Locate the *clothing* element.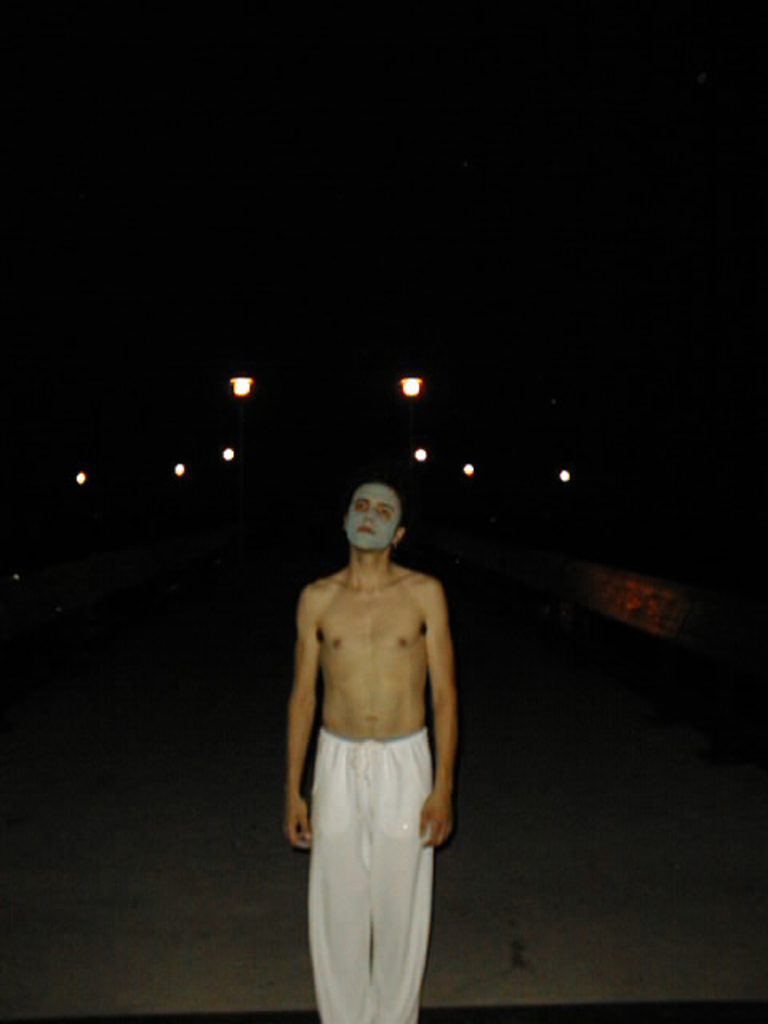
Element bbox: [left=306, top=746, right=435, bottom=1019].
